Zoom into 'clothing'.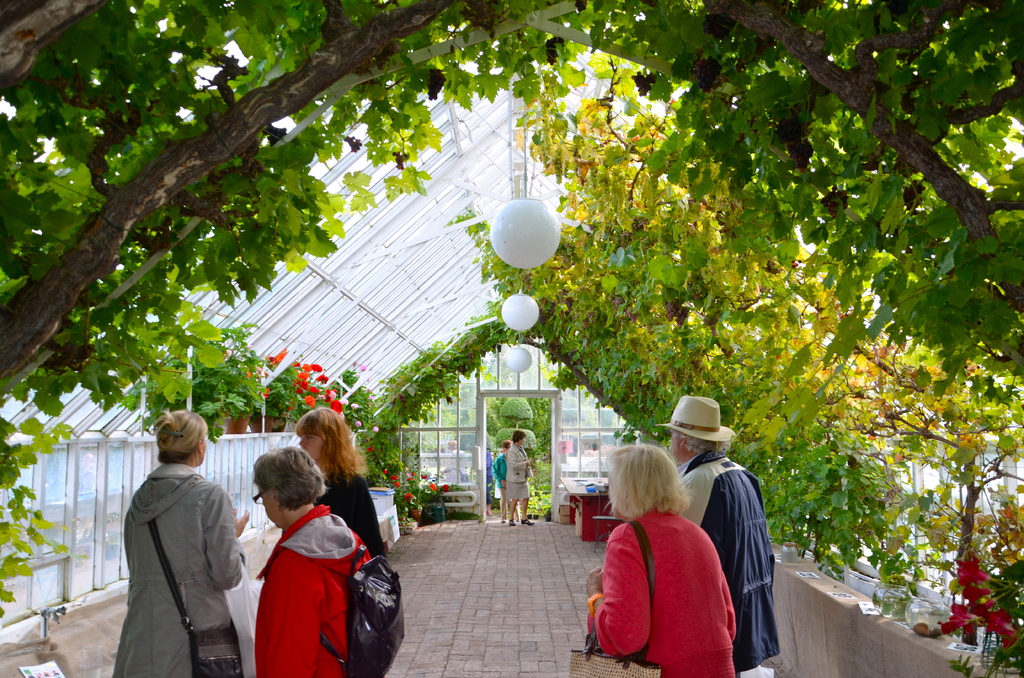
Zoom target: l=492, t=453, r=520, b=522.
